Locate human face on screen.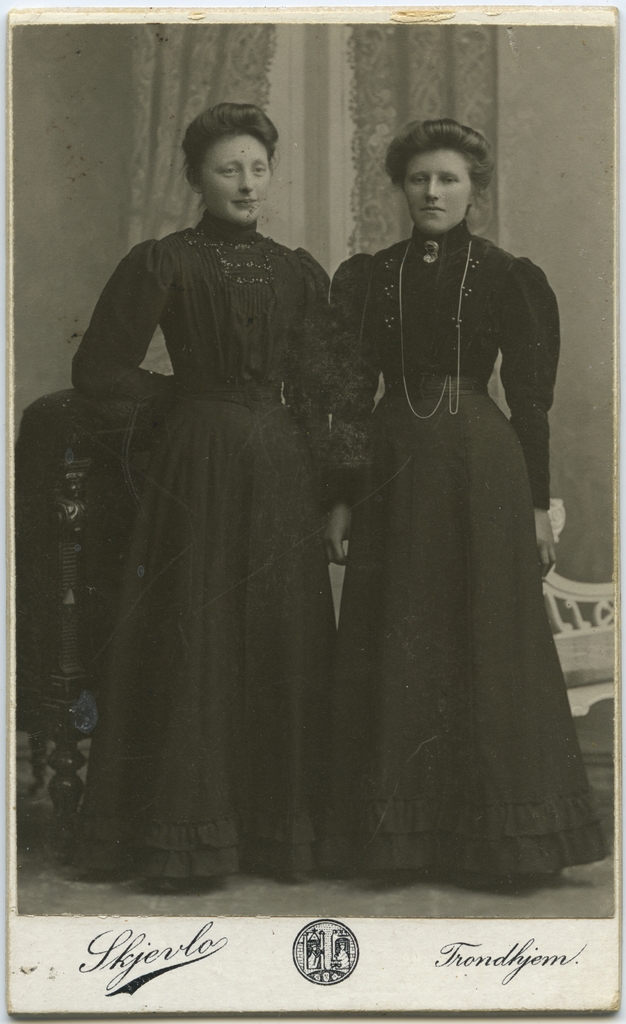
On screen at <region>200, 136, 272, 221</region>.
